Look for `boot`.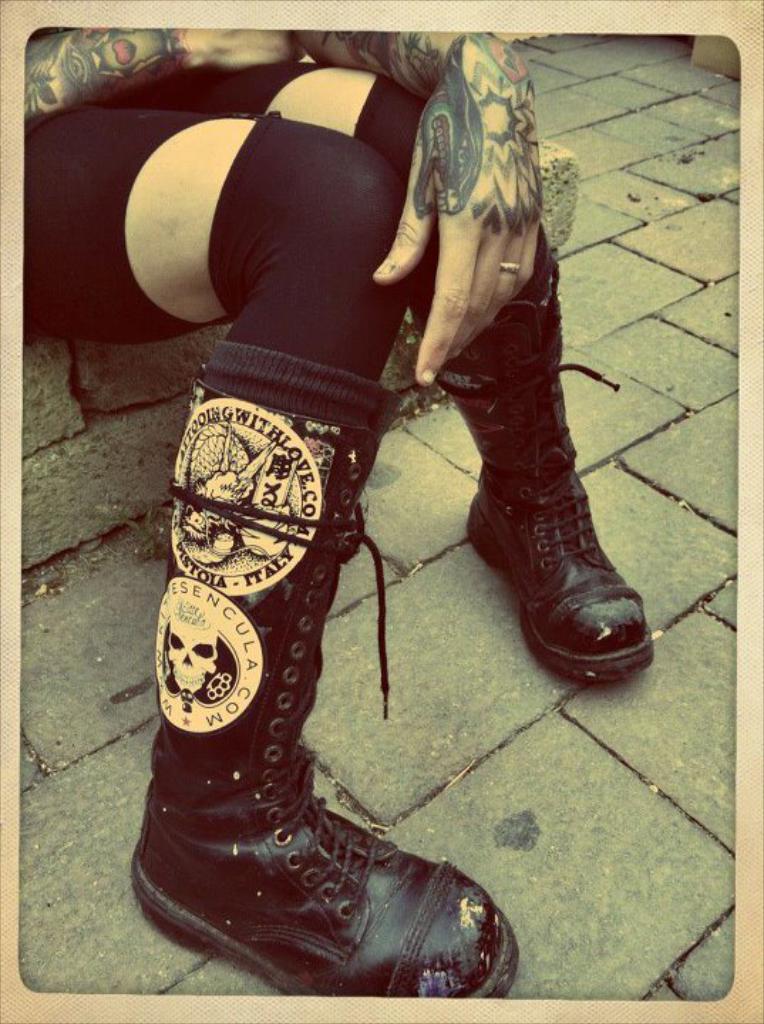
Found: [left=97, top=138, right=608, bottom=946].
